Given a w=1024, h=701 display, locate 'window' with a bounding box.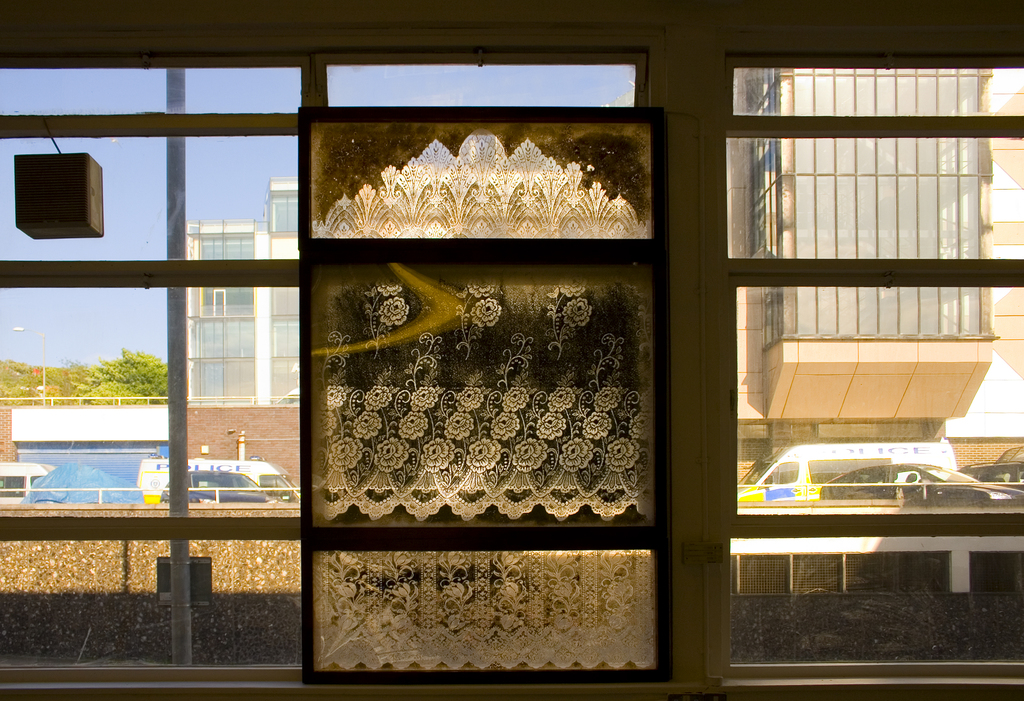
Located: l=0, t=8, r=1023, b=684.
